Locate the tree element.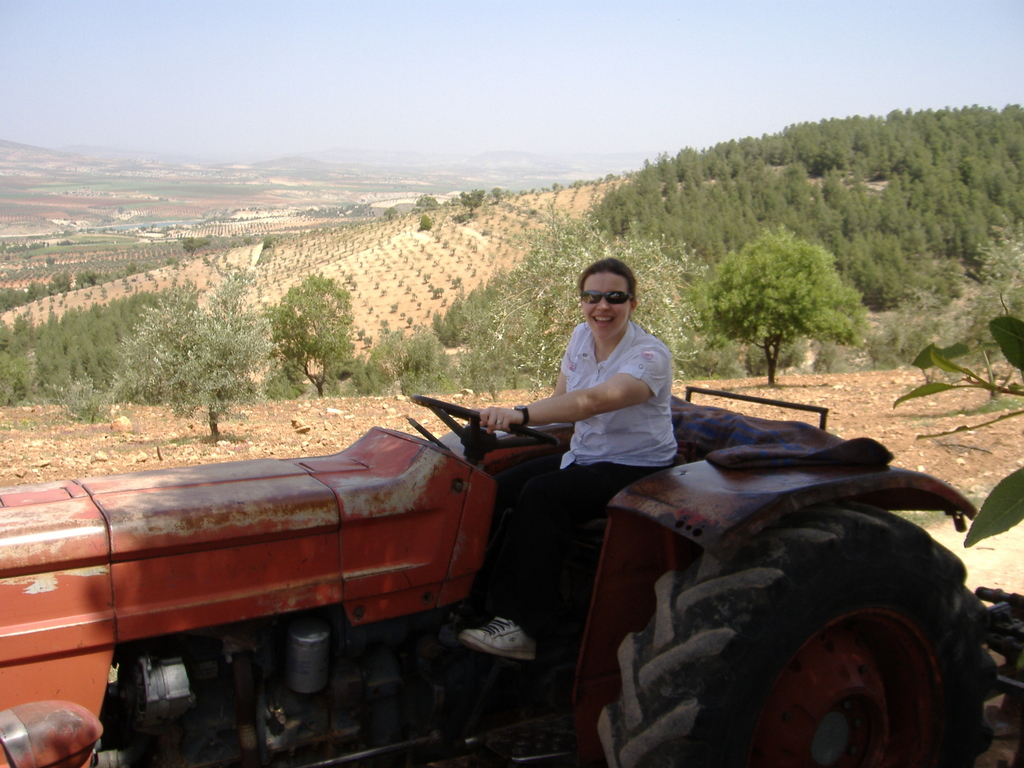
Element bbox: [left=106, top=269, right=273, bottom=438].
